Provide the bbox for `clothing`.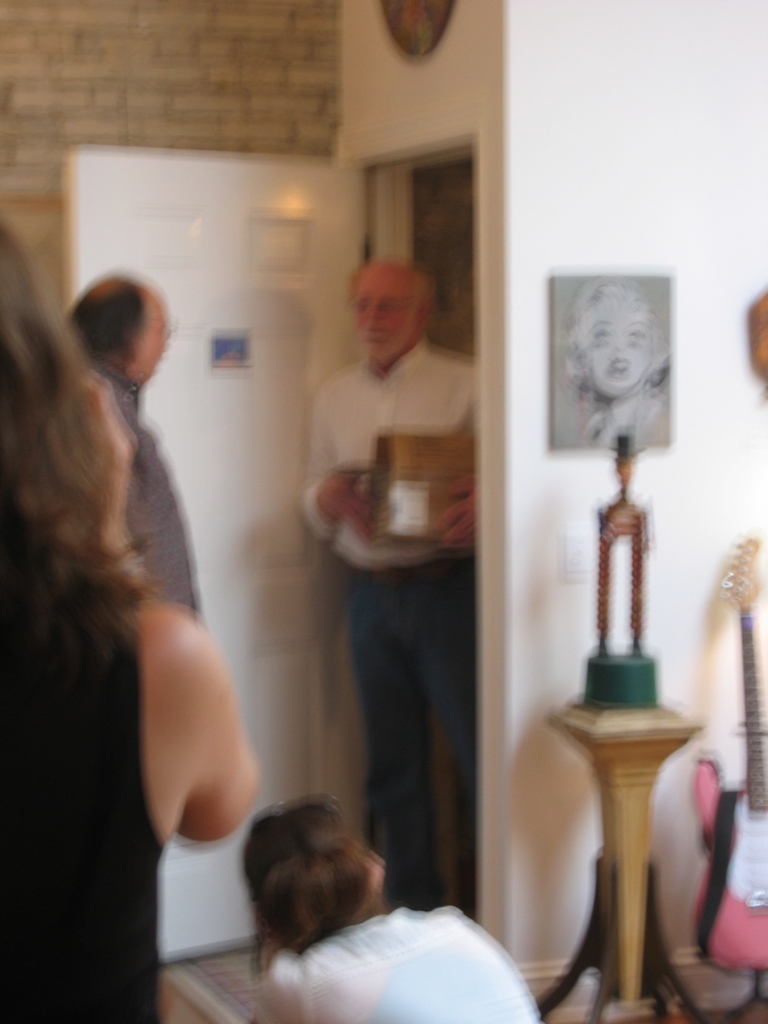
101/362/199/624.
